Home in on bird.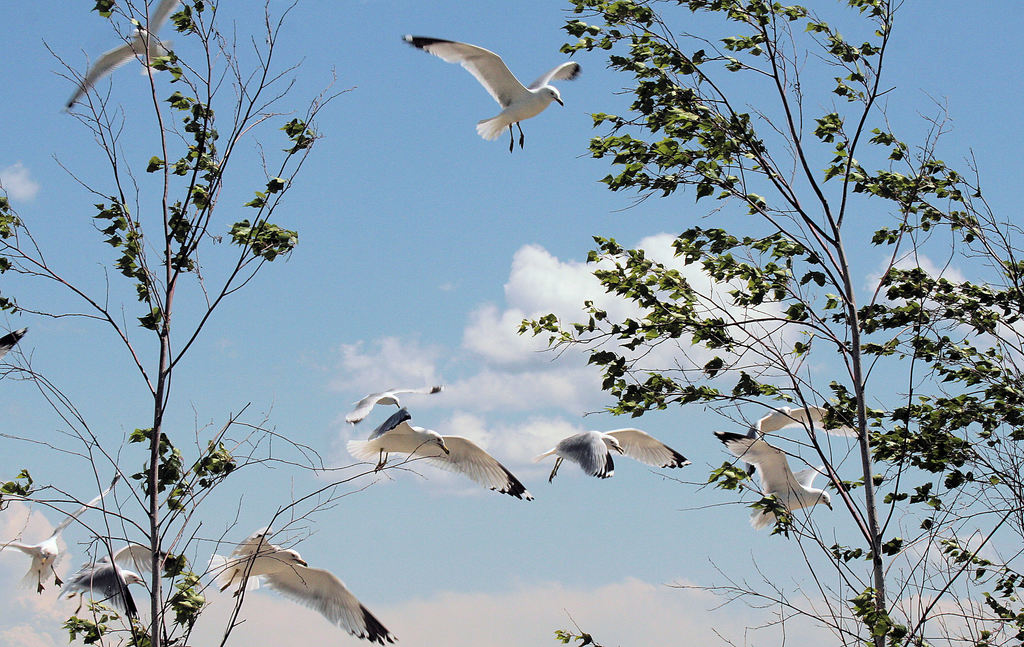
Homed in at rect(205, 526, 404, 644).
